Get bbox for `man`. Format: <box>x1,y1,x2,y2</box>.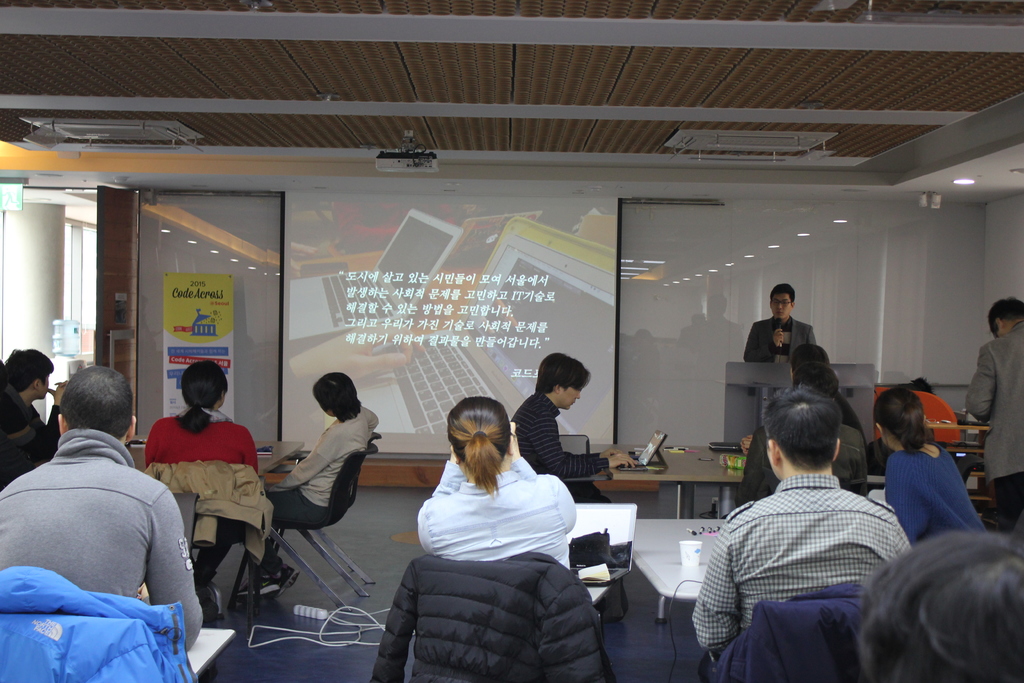
<box>513,353,643,504</box>.
